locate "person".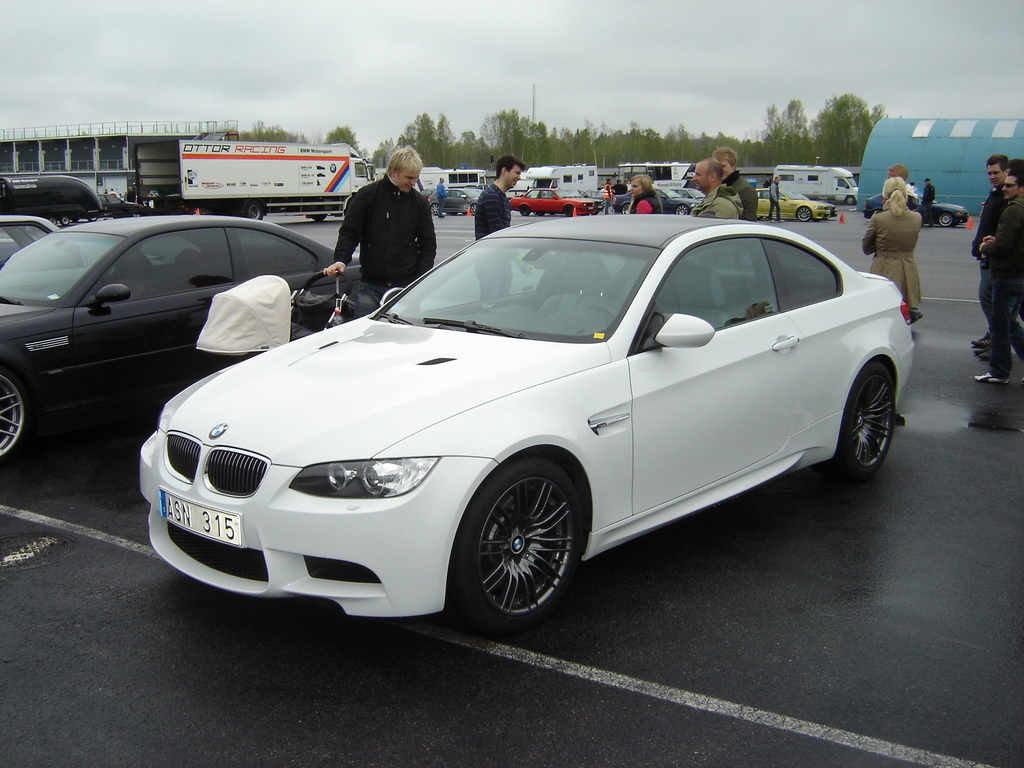
Bounding box: bbox(686, 155, 742, 216).
